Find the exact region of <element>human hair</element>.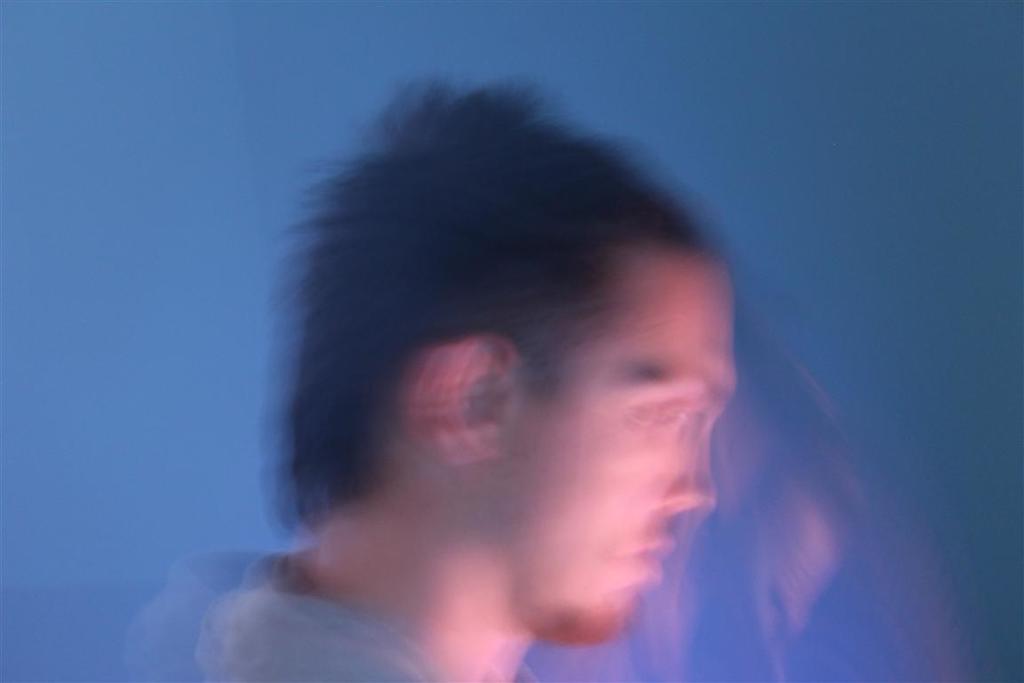
Exact region: 260:77:715:526.
